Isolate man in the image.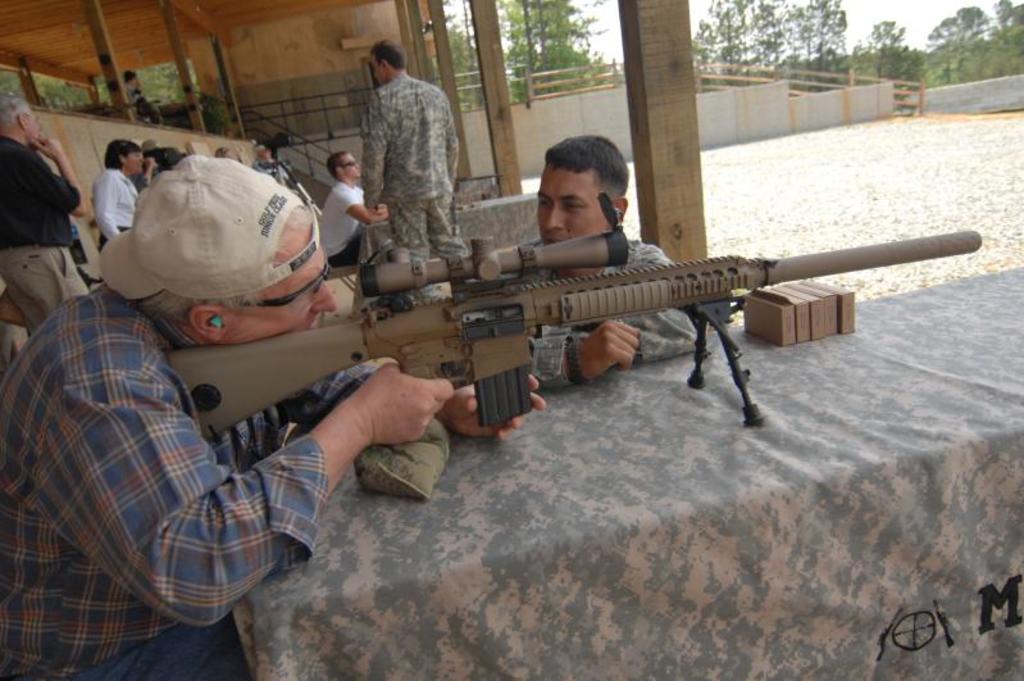
Isolated region: detection(515, 136, 706, 392).
